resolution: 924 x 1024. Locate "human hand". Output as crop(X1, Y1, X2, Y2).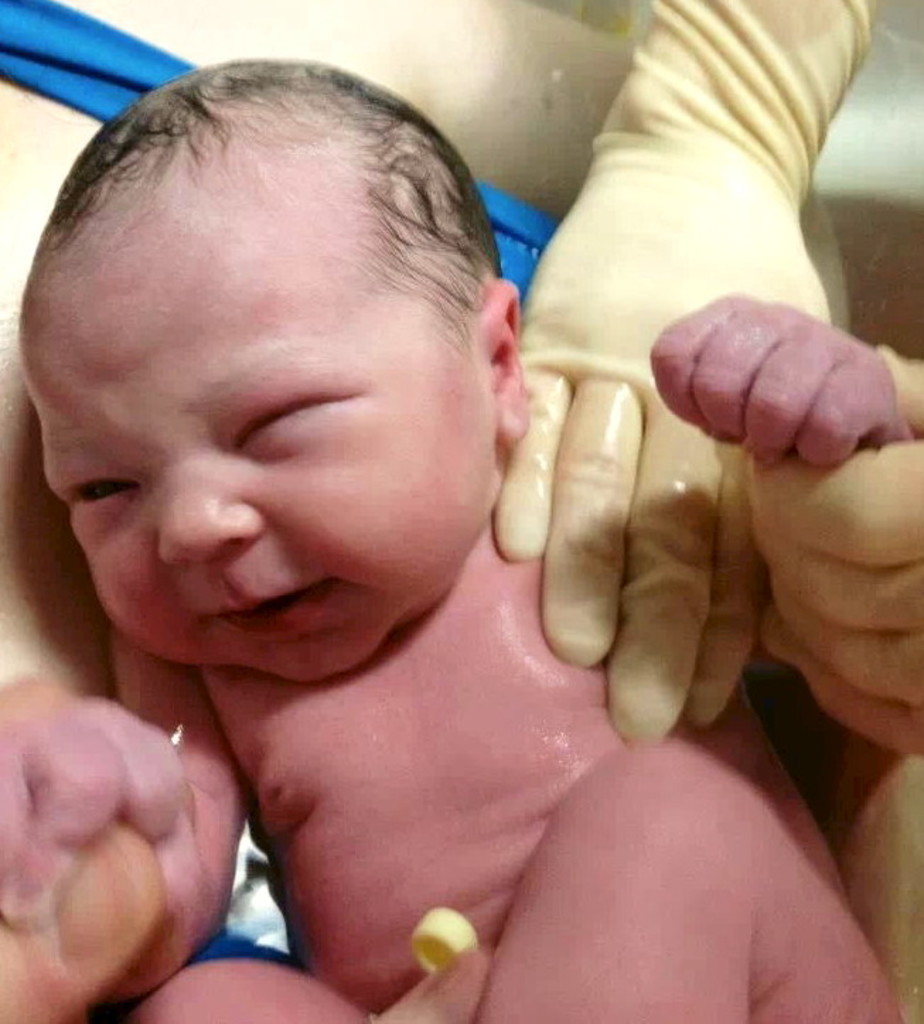
crop(641, 289, 906, 468).
